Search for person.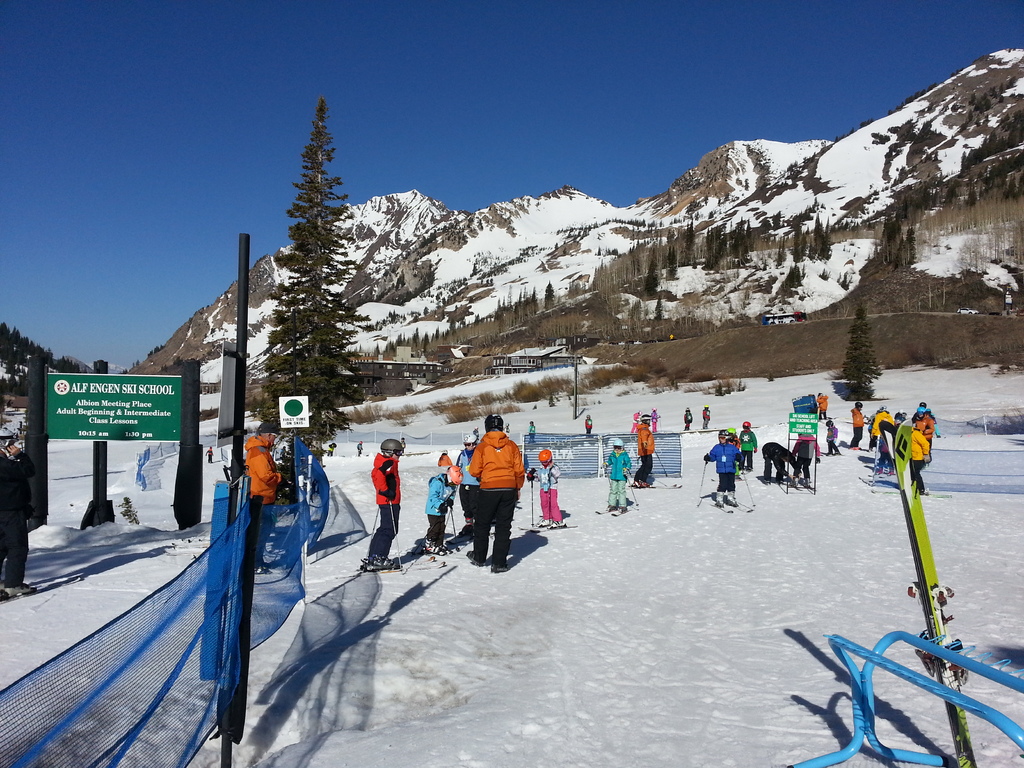
Found at bbox(636, 410, 660, 490).
